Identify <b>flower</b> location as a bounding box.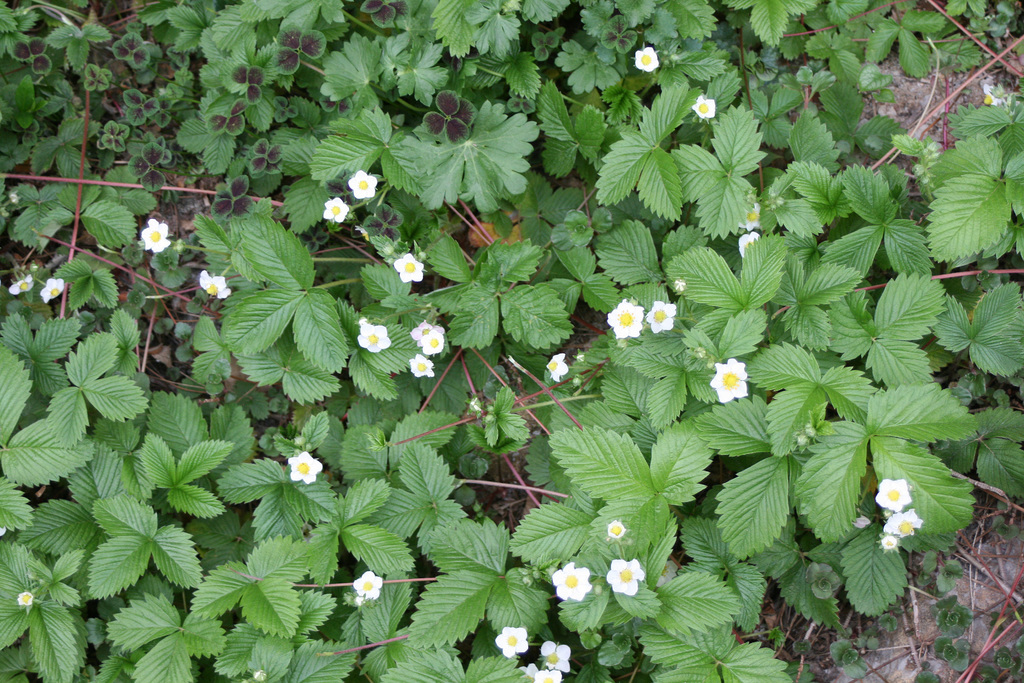
x1=195 y1=265 x2=236 y2=299.
